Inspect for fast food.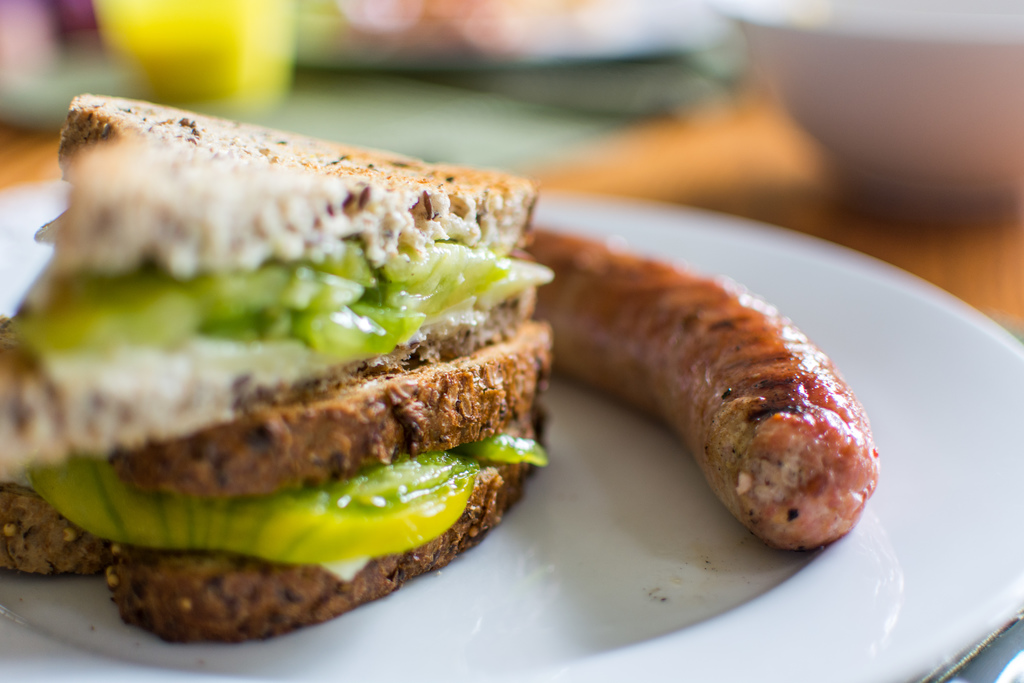
Inspection: left=535, top=222, right=871, bottom=536.
